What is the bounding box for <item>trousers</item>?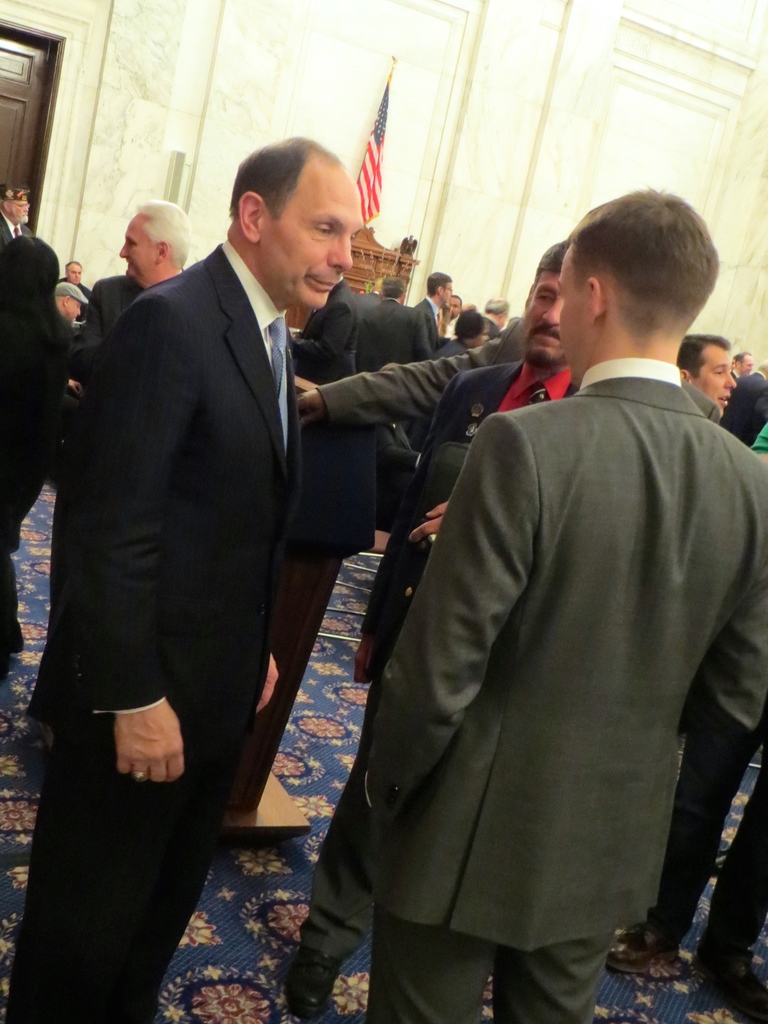
[0,481,48,671].
